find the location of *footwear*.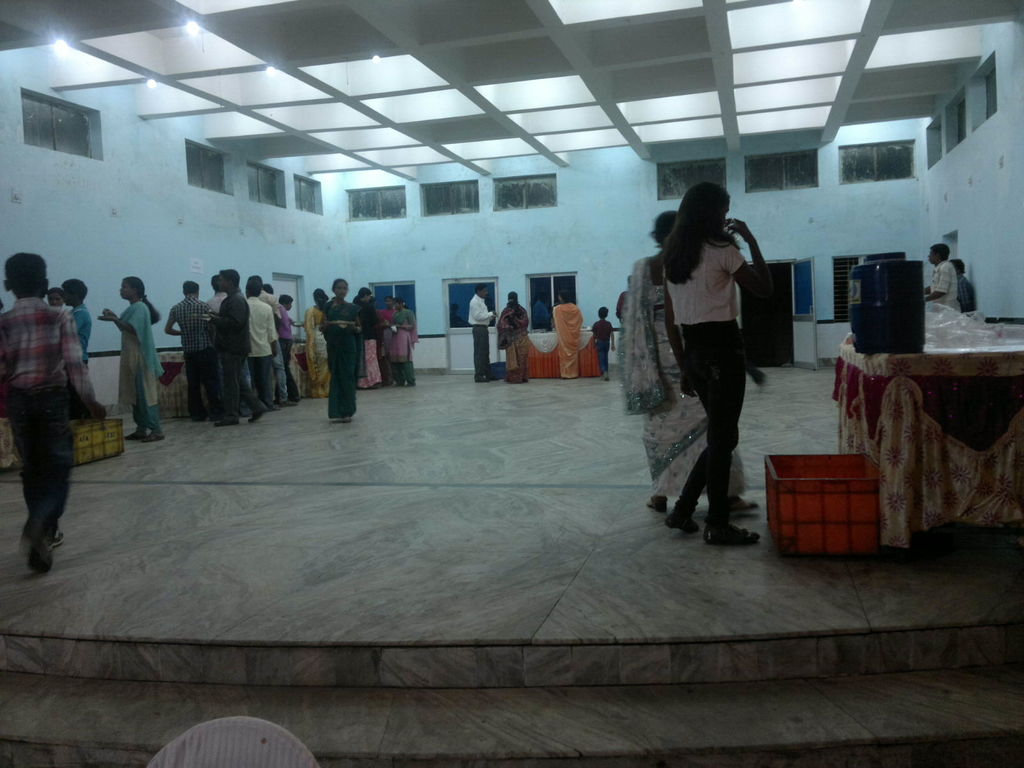
Location: box(602, 376, 608, 381).
